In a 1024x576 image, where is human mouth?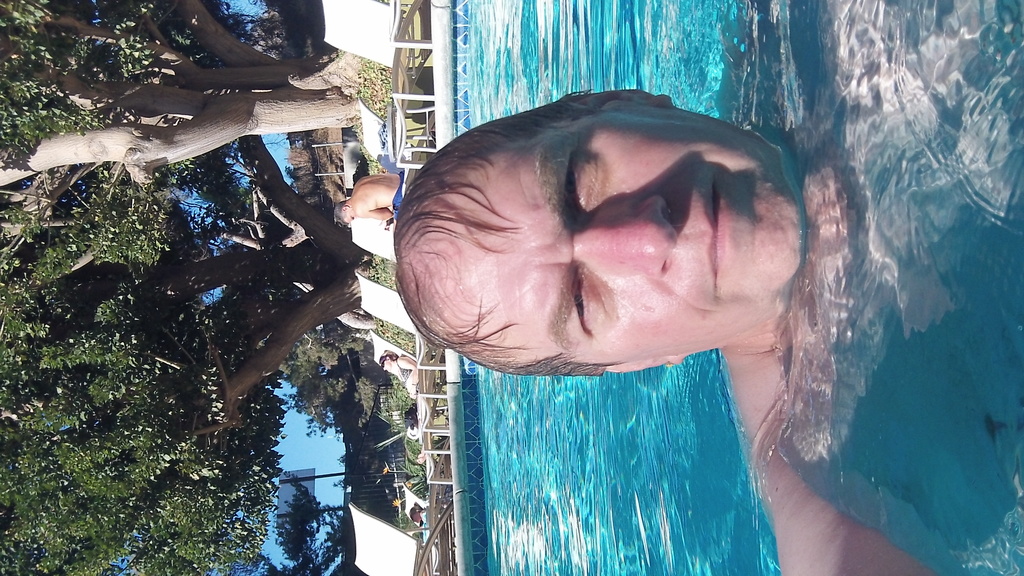
[691,169,743,301].
